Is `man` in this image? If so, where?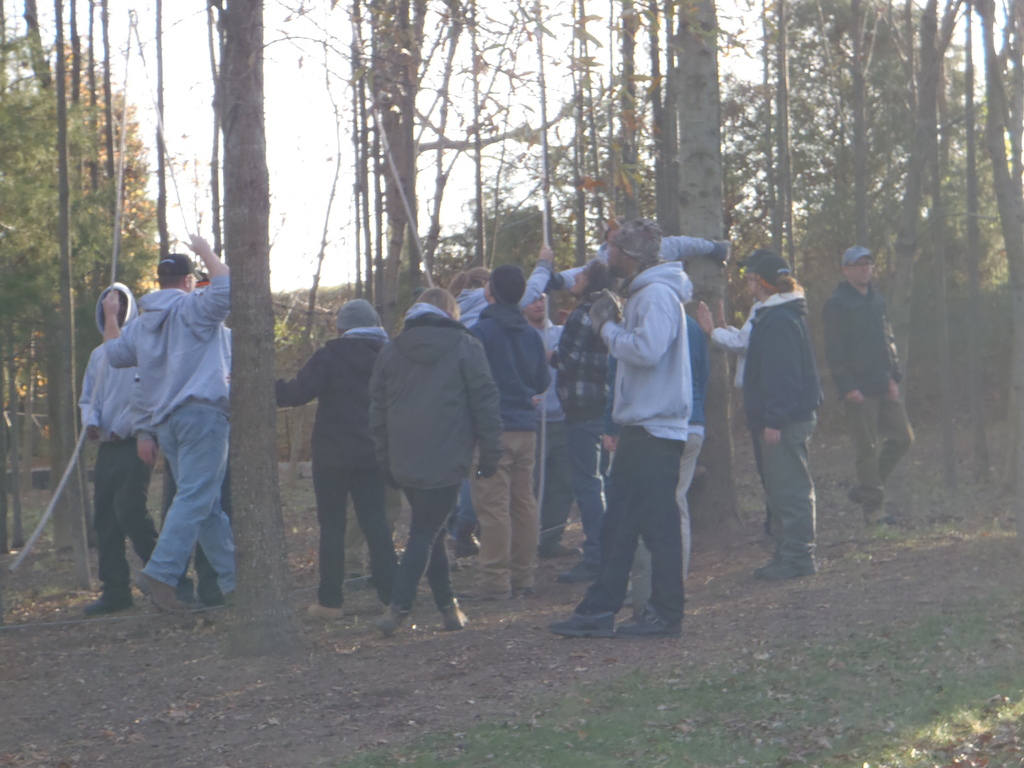
Yes, at l=527, t=292, r=580, b=556.
